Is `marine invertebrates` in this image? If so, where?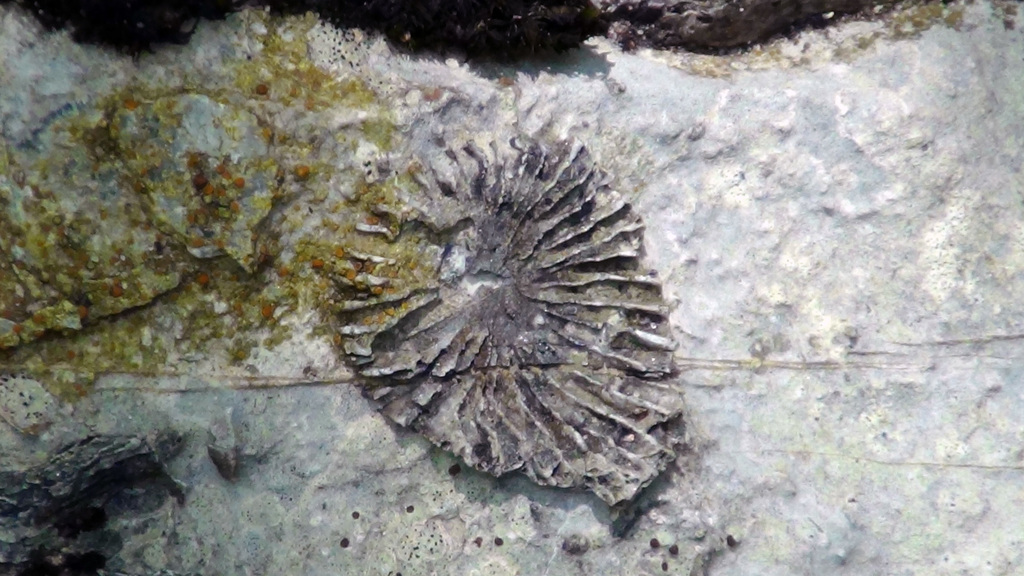
Yes, at [x1=317, y1=129, x2=680, y2=513].
